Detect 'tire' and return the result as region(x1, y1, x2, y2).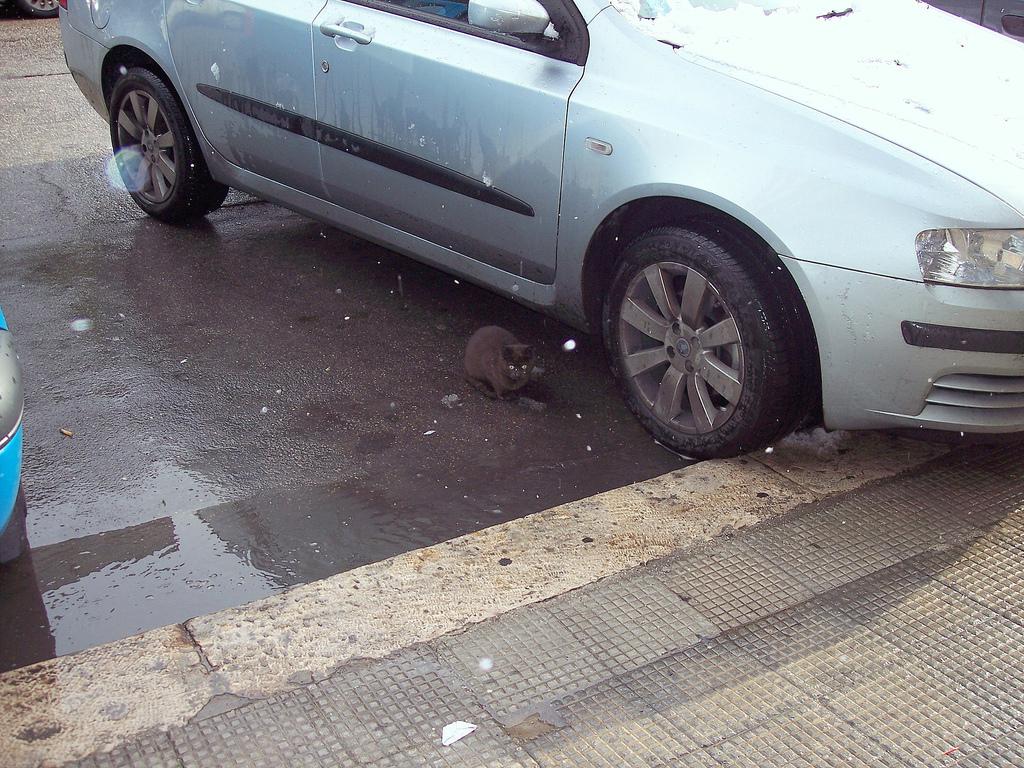
region(108, 68, 232, 221).
